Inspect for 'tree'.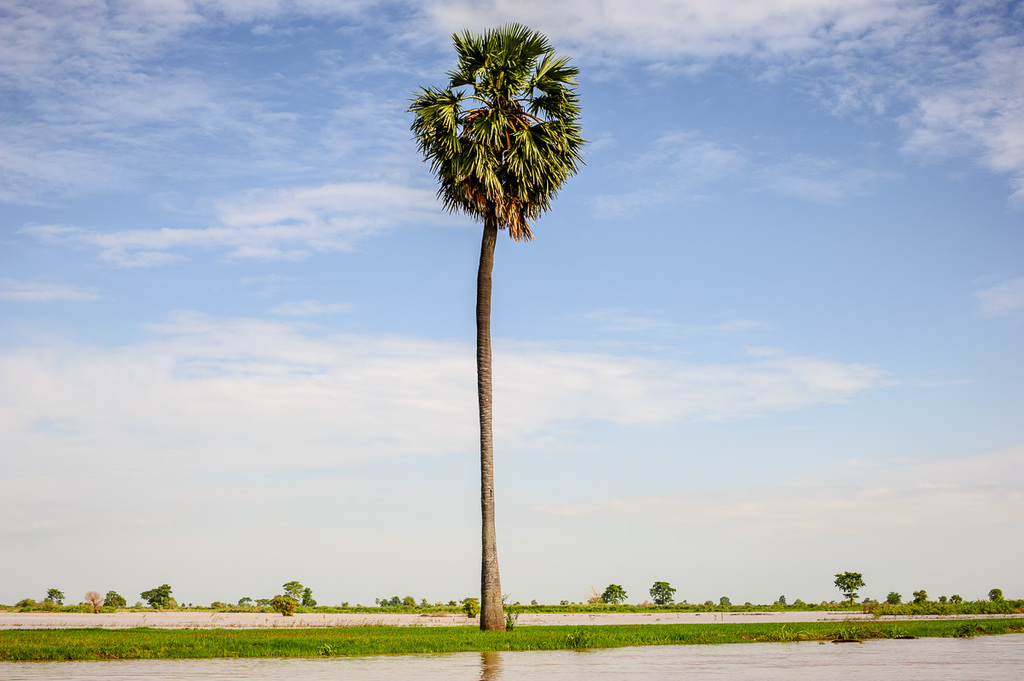
Inspection: [x1=497, y1=591, x2=517, y2=625].
